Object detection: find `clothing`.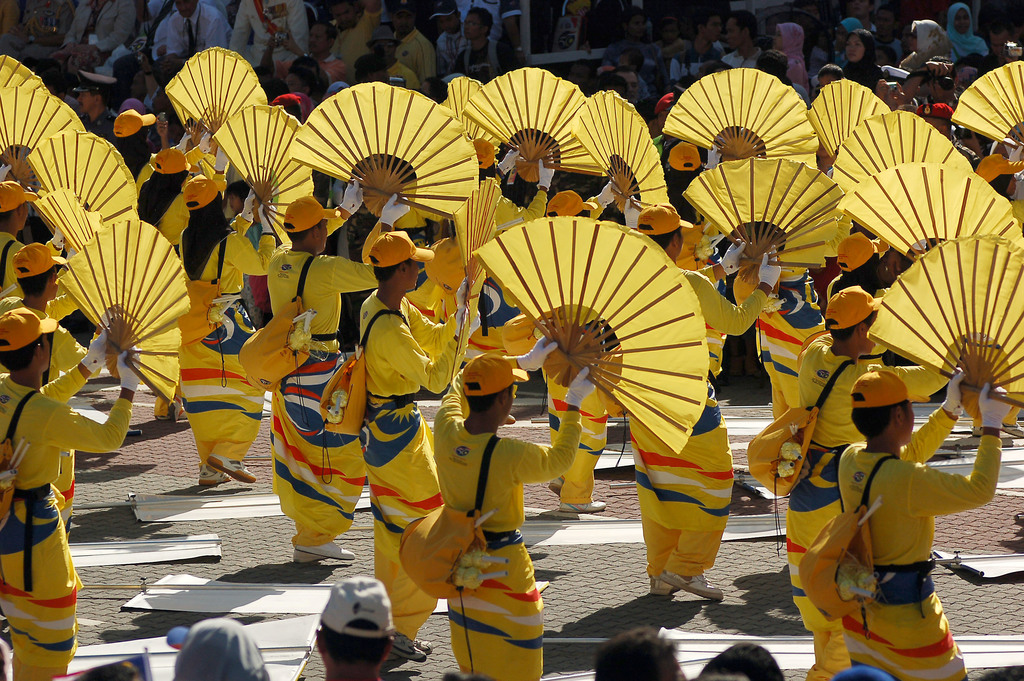
637/272/775/587.
